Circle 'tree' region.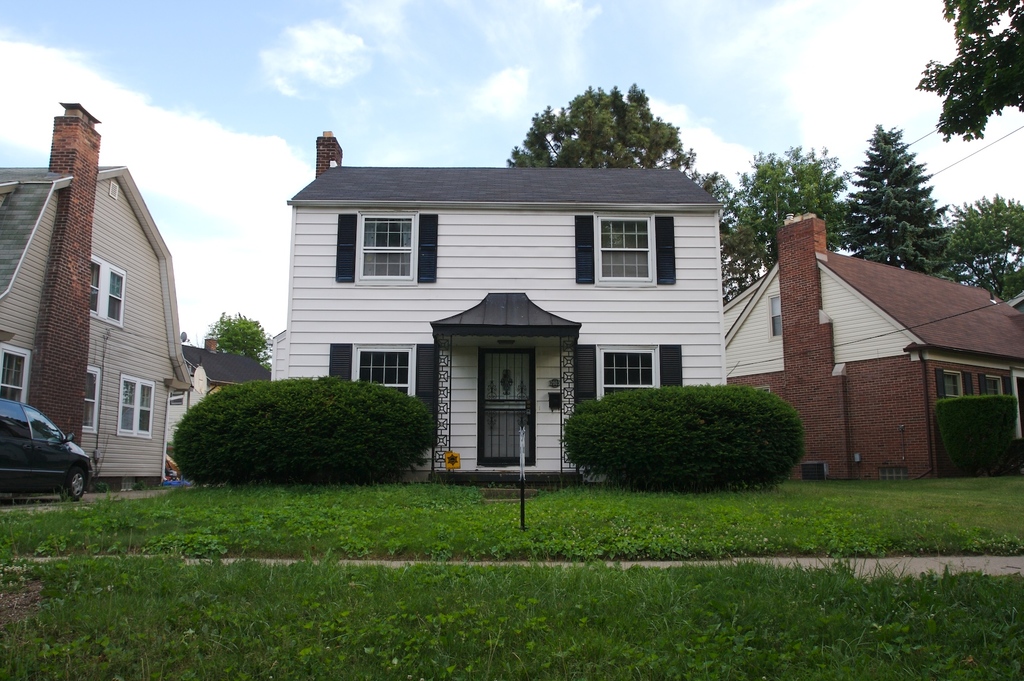
Region: left=505, top=81, right=684, bottom=172.
